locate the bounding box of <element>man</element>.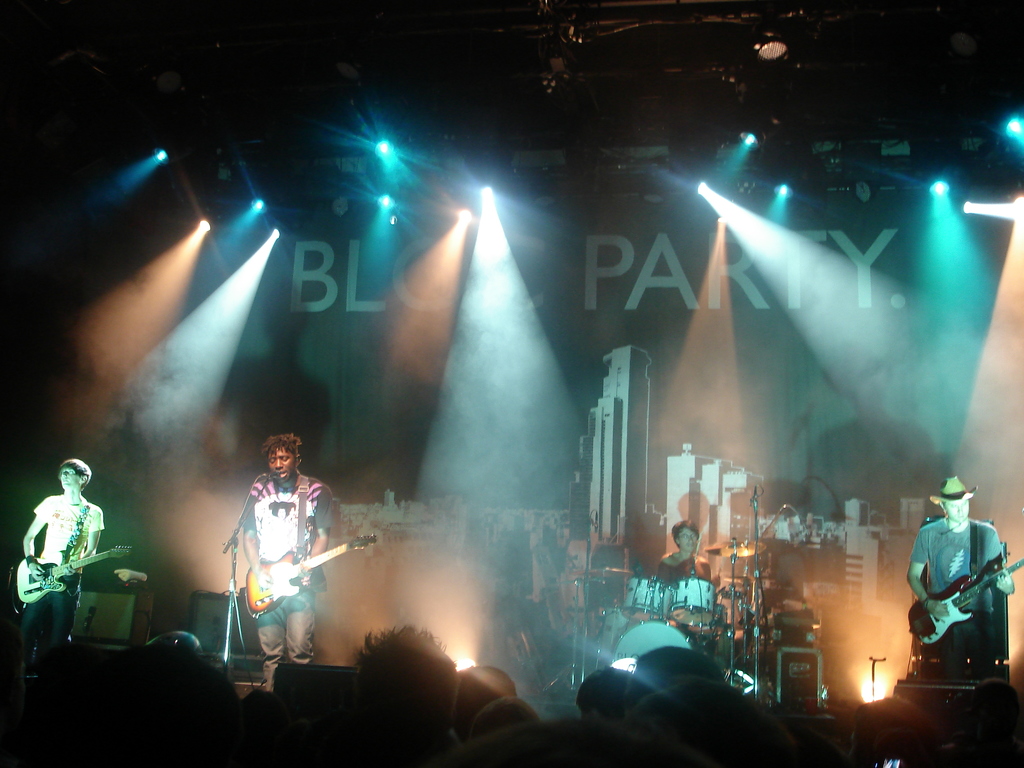
Bounding box: bbox(657, 516, 714, 582).
